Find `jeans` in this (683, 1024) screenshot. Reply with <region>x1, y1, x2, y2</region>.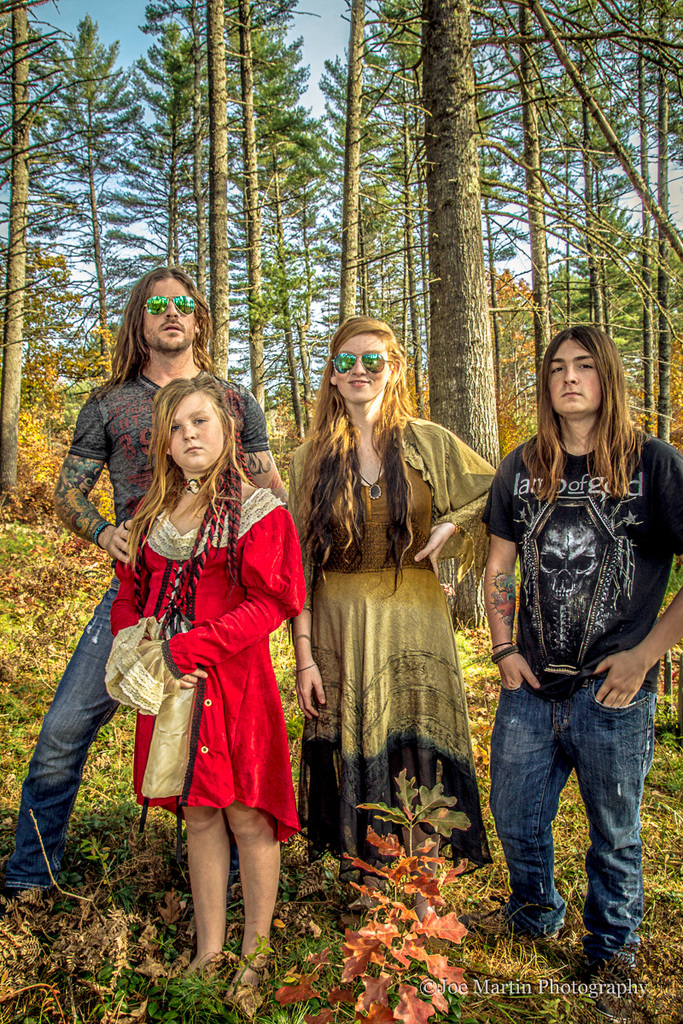
<region>488, 691, 663, 971</region>.
